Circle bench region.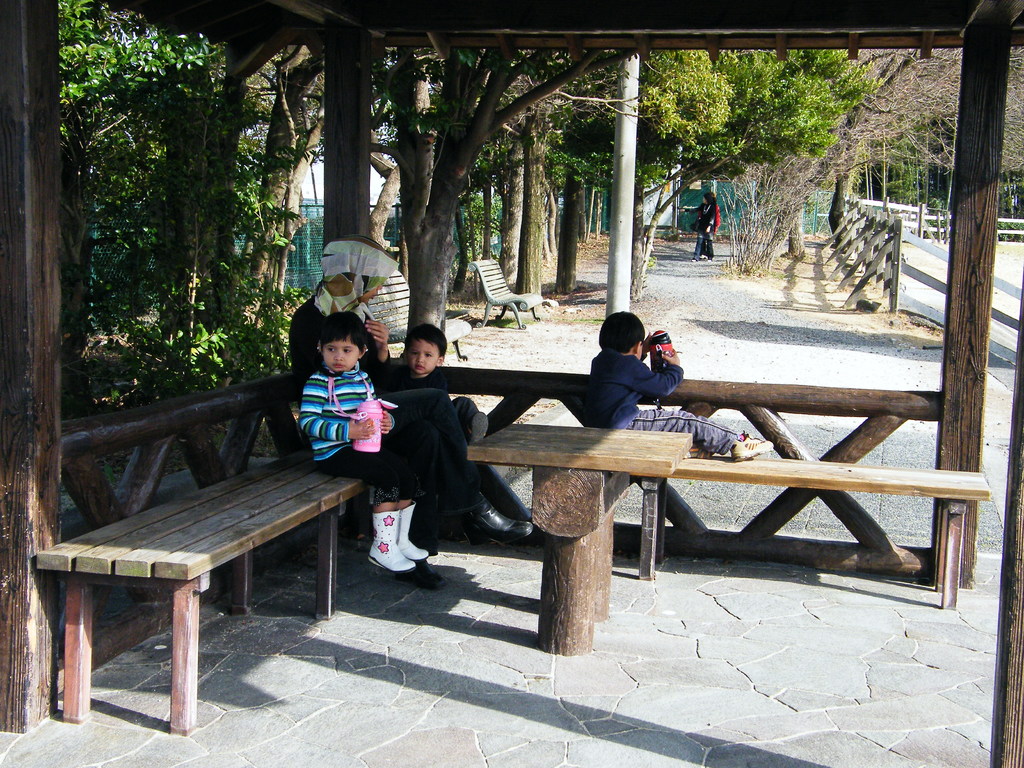
Region: pyautogui.locateOnScreen(364, 268, 469, 360).
